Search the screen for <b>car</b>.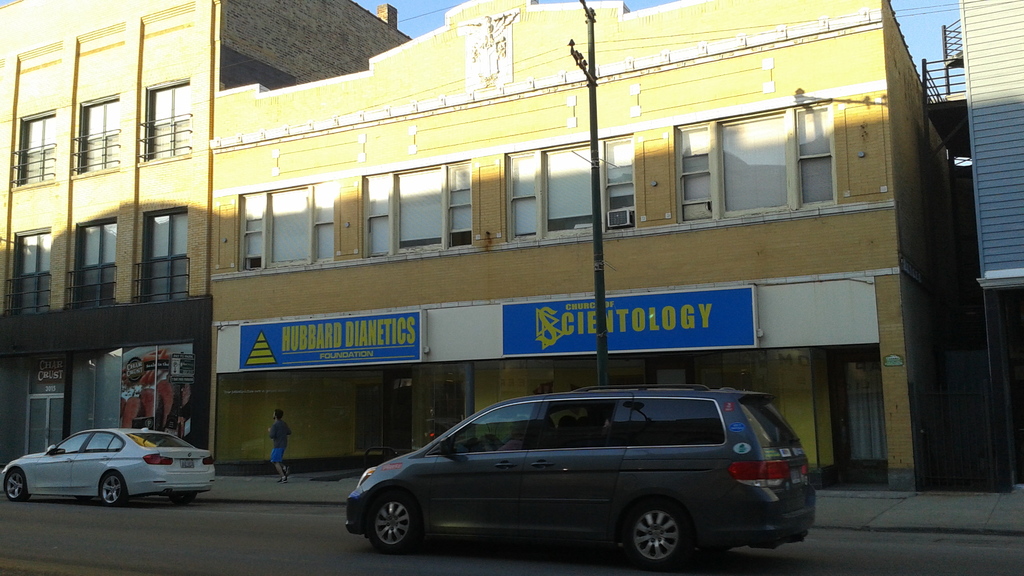
Found at locate(343, 380, 820, 575).
